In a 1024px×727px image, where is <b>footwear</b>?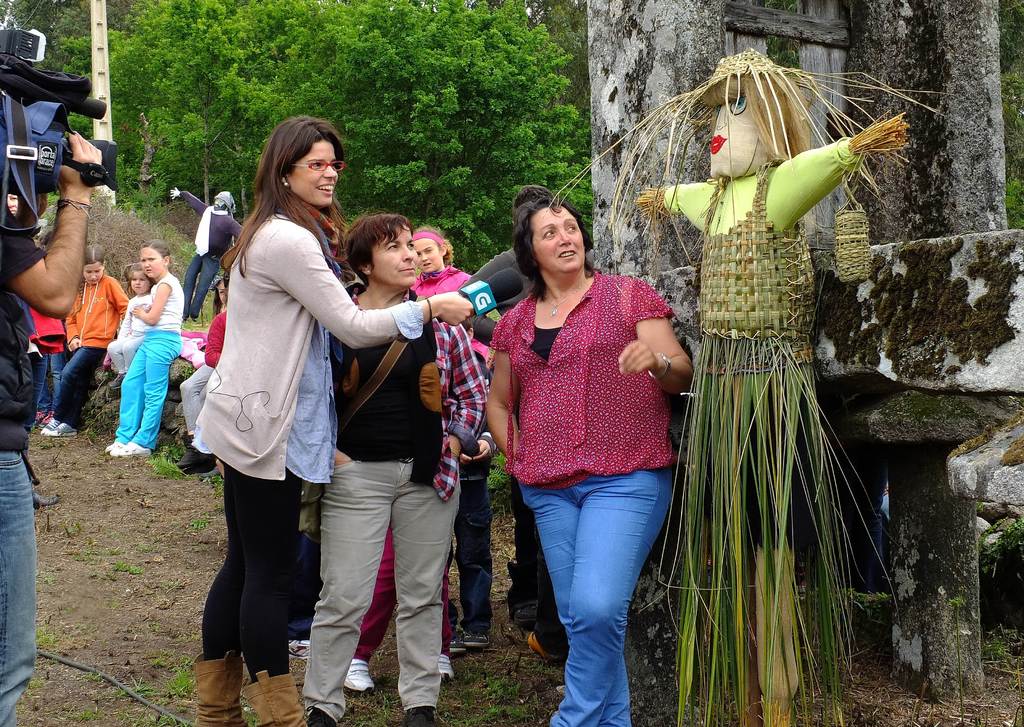
box(304, 701, 334, 725).
